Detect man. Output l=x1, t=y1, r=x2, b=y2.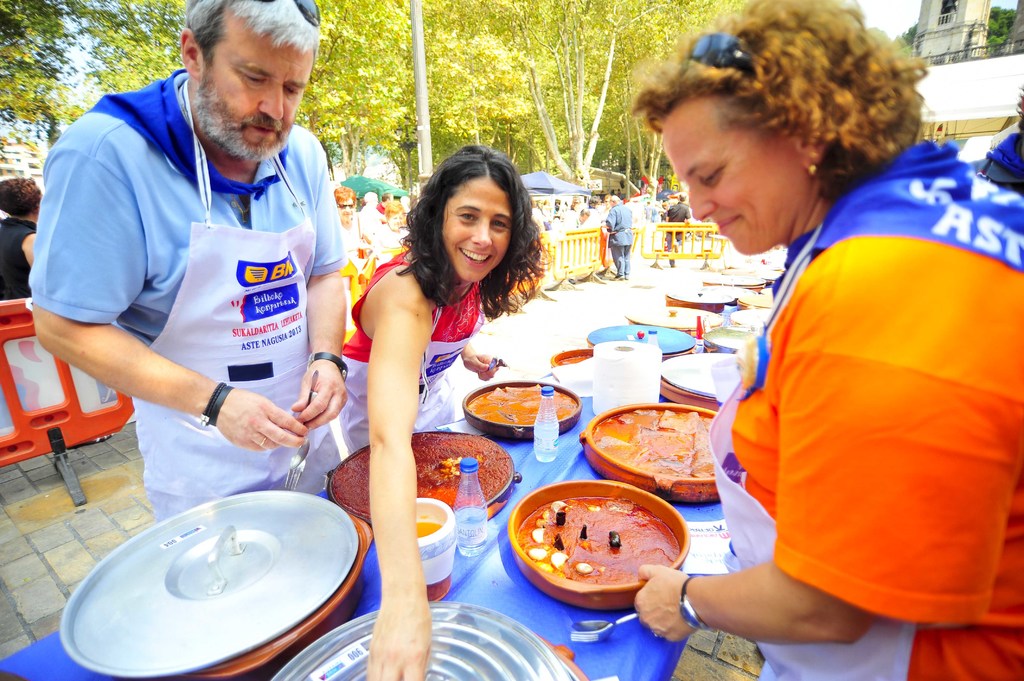
l=607, t=193, r=632, b=280.
